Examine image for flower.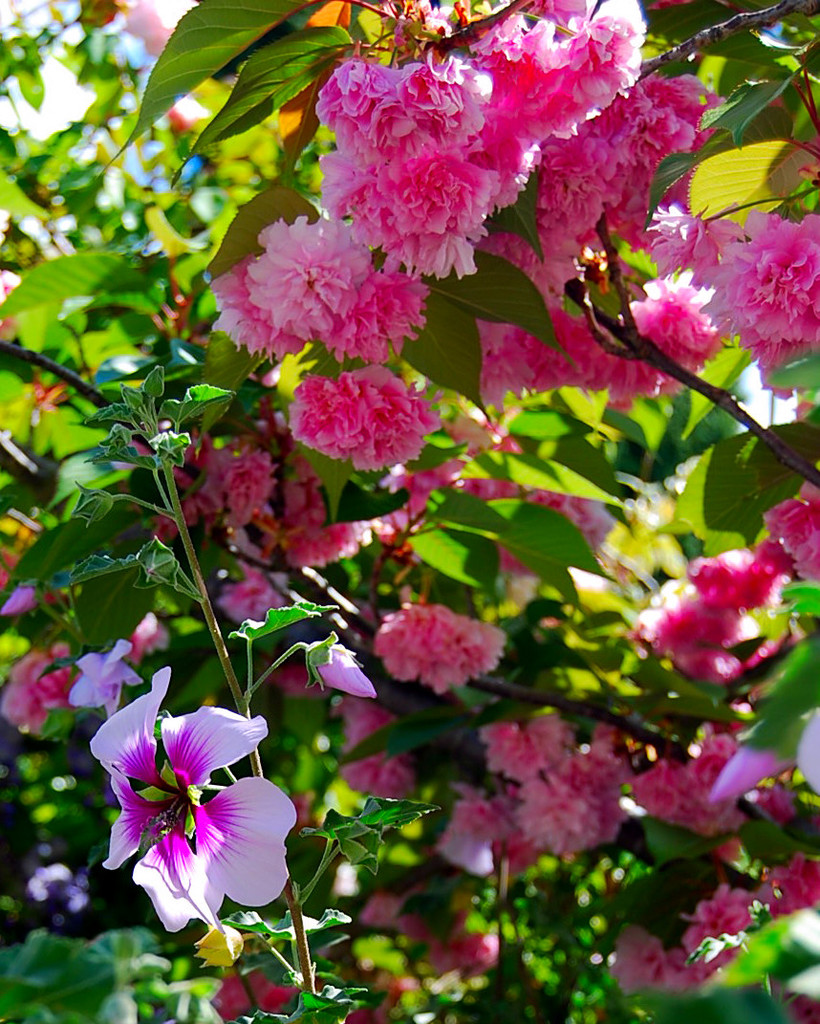
Examination result: 329:700:422:806.
